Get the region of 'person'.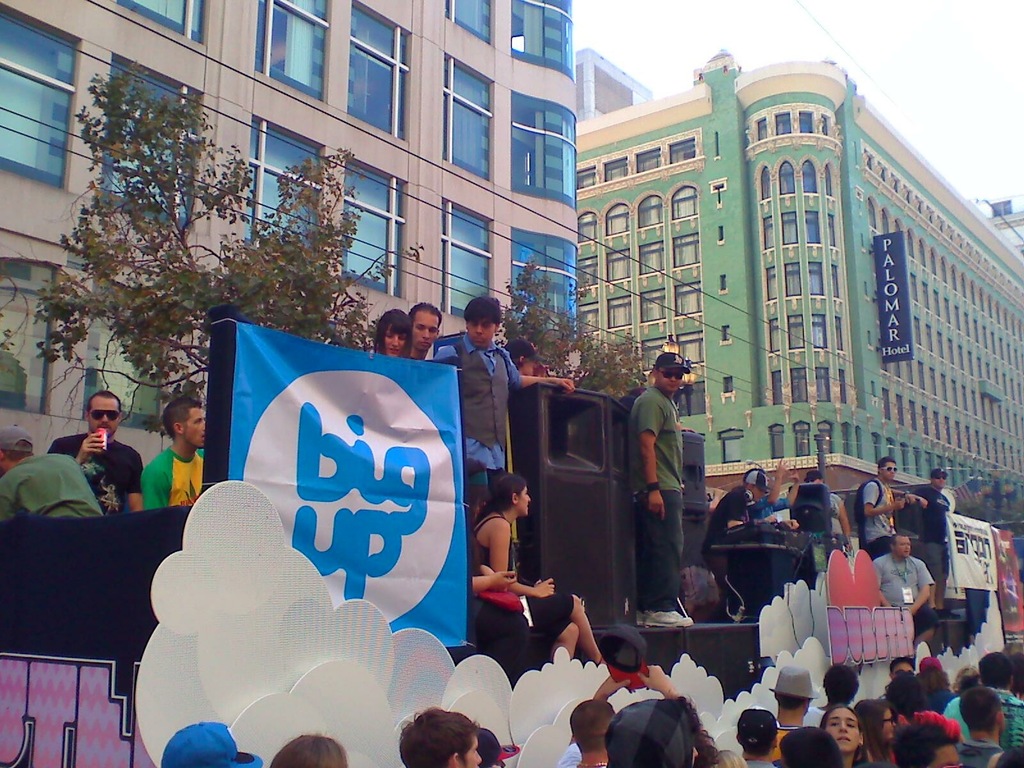
box=[461, 544, 531, 658].
